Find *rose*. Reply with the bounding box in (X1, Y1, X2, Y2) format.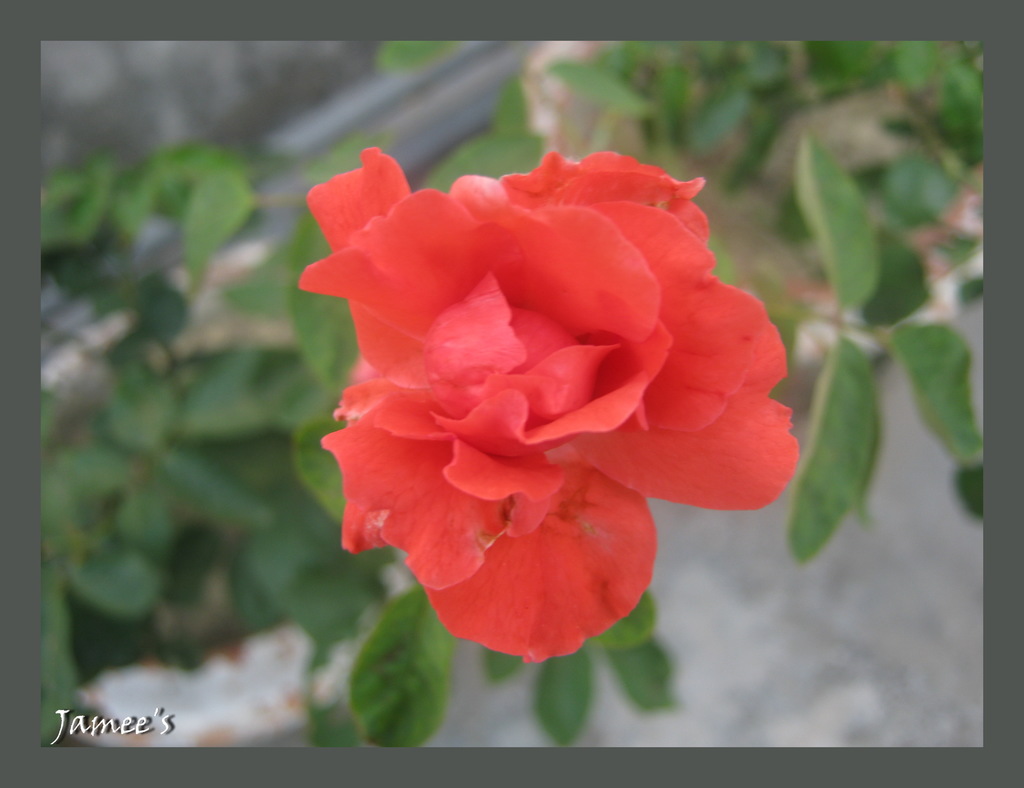
(294, 141, 801, 666).
